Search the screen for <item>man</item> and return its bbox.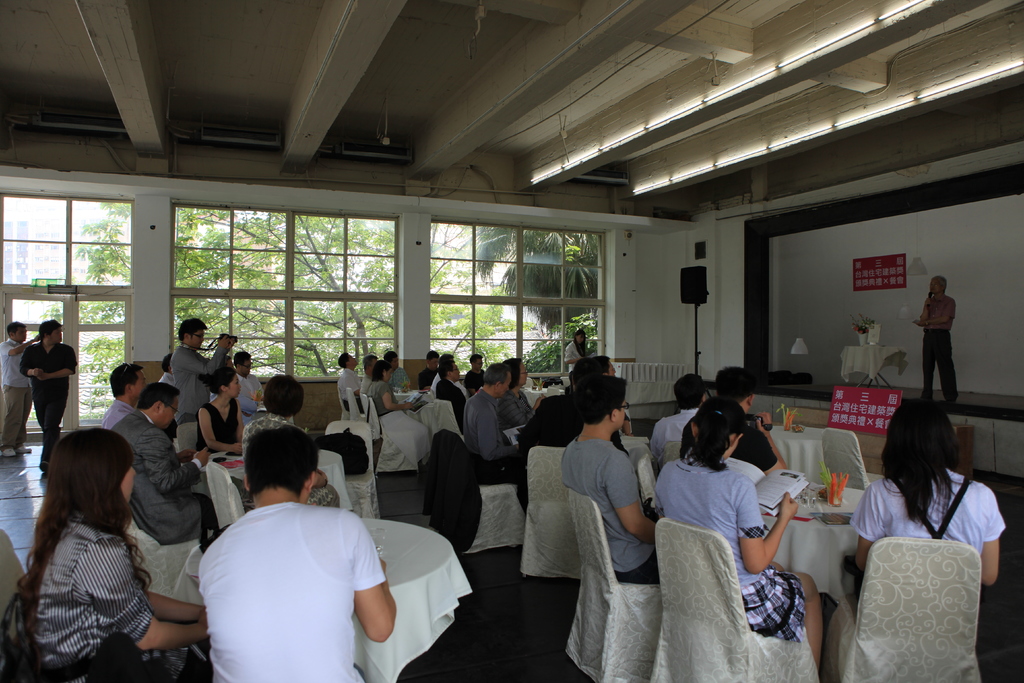
Found: 22, 320, 80, 475.
